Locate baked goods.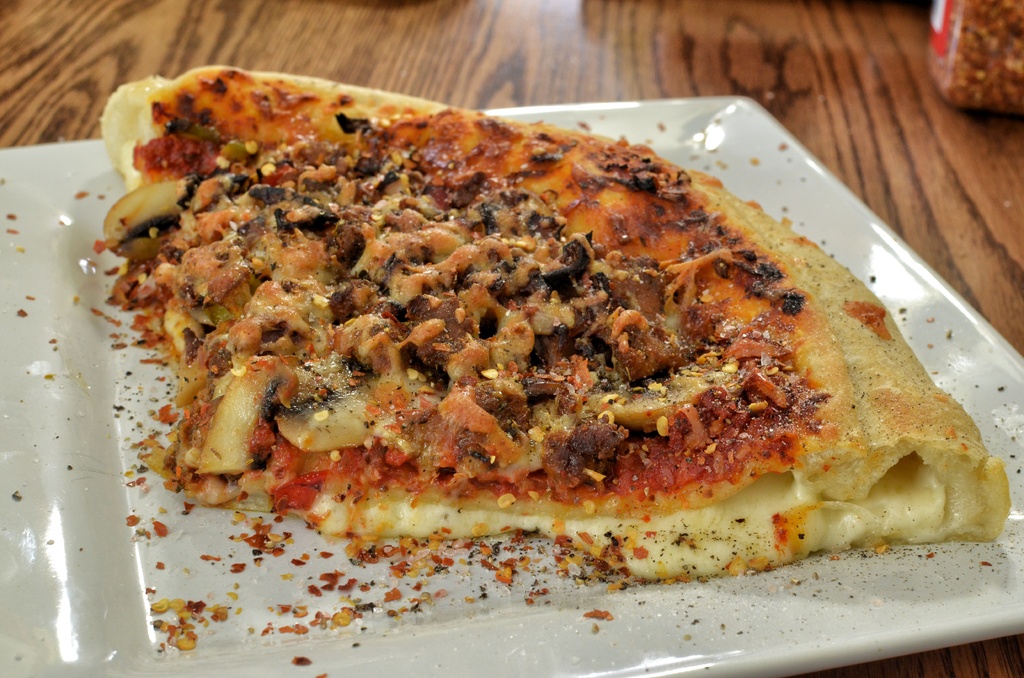
Bounding box: box=[61, 107, 953, 589].
